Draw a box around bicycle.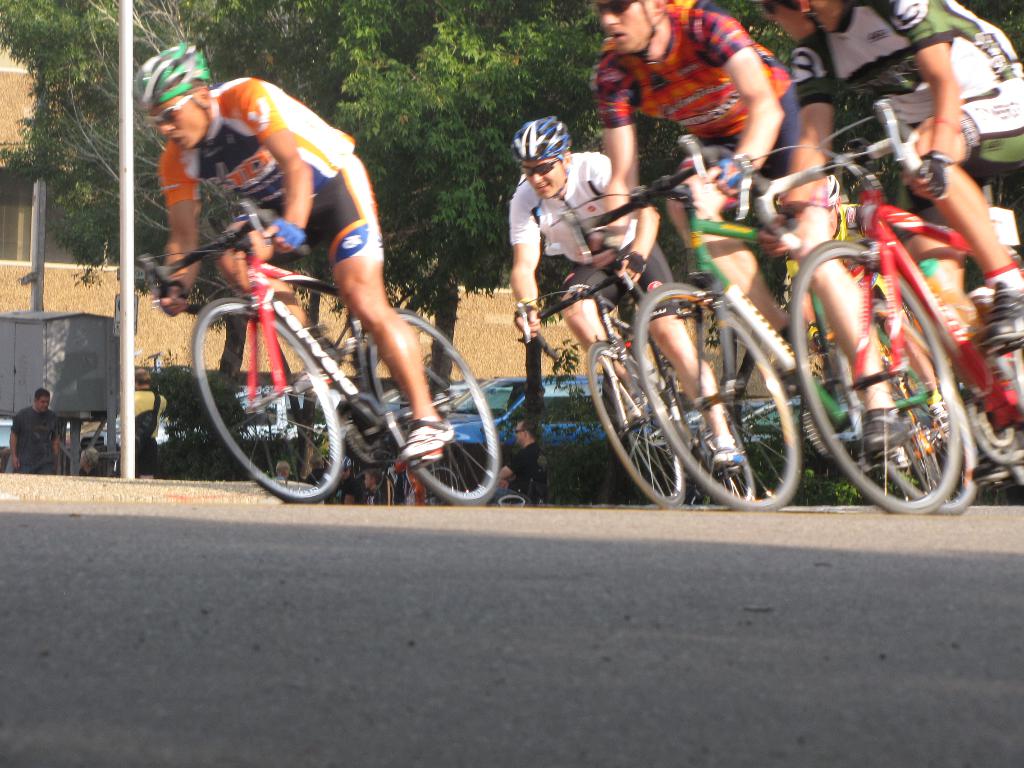
pyautogui.locateOnScreen(154, 210, 489, 509).
